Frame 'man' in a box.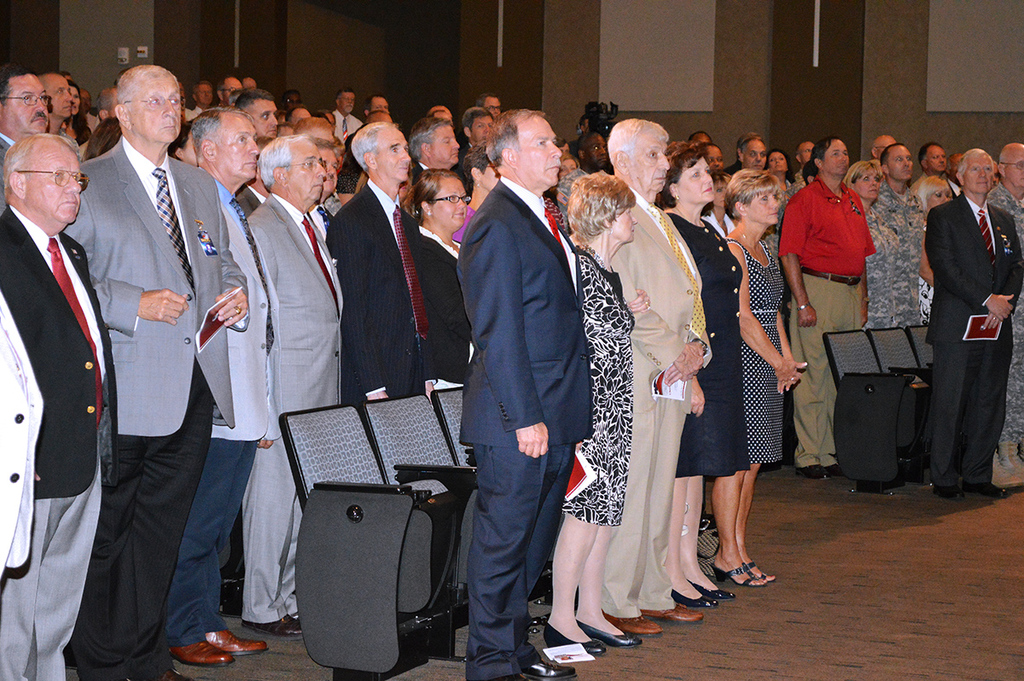
[58, 65, 249, 680].
